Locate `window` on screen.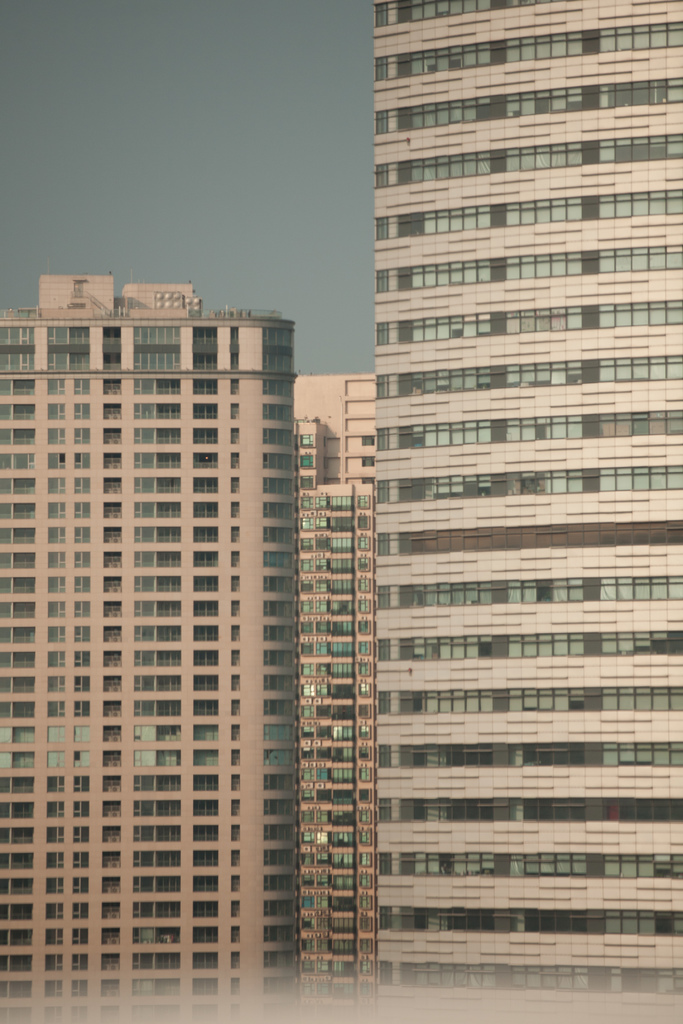
On screen at rect(376, 686, 682, 714).
